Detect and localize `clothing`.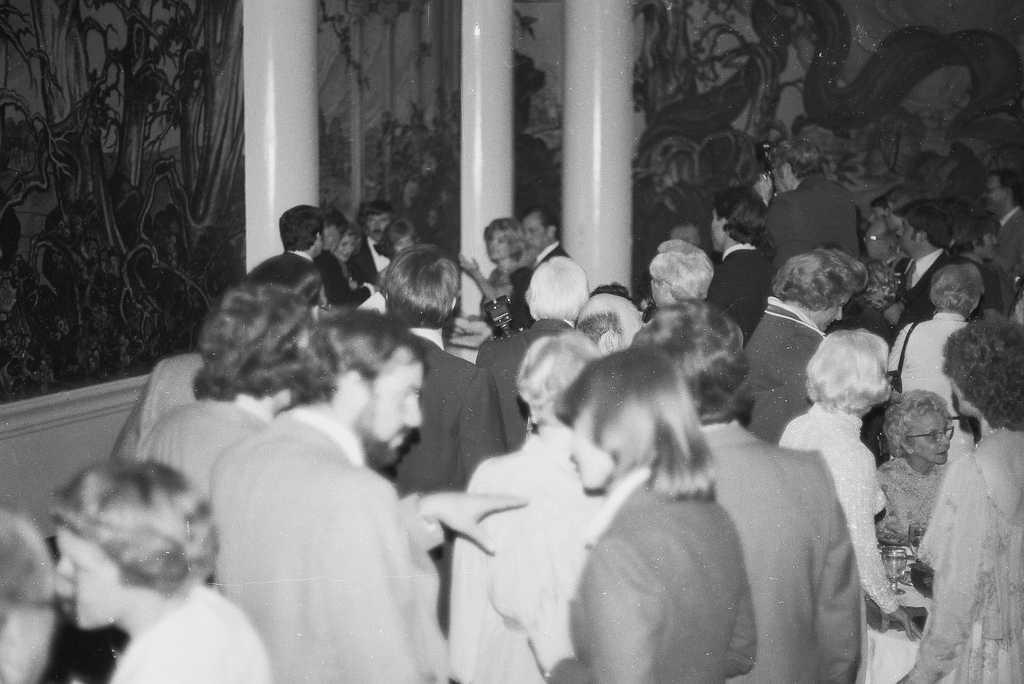
Localized at [x1=214, y1=406, x2=449, y2=683].
